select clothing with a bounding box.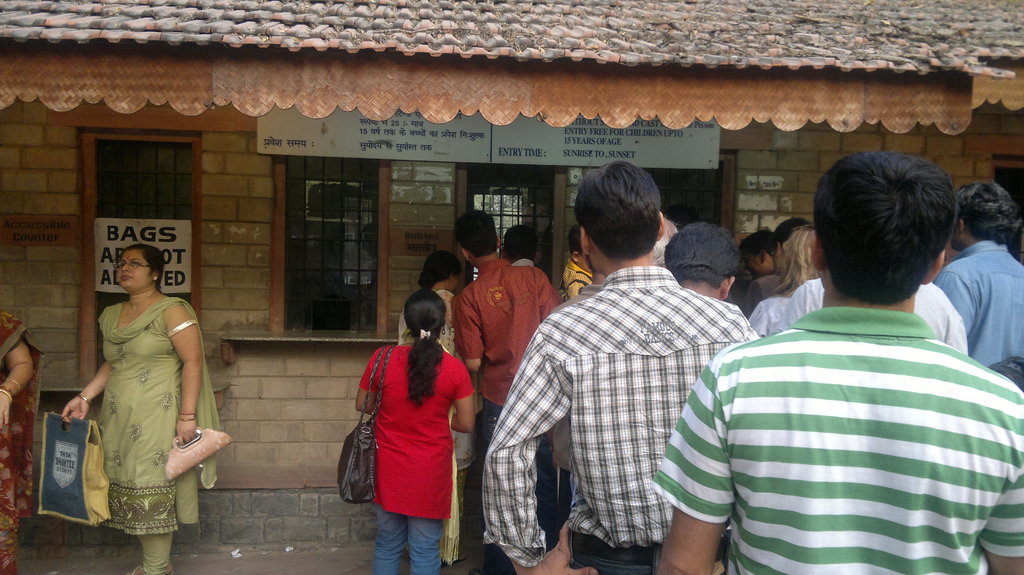
left=0, top=311, right=45, bottom=574.
